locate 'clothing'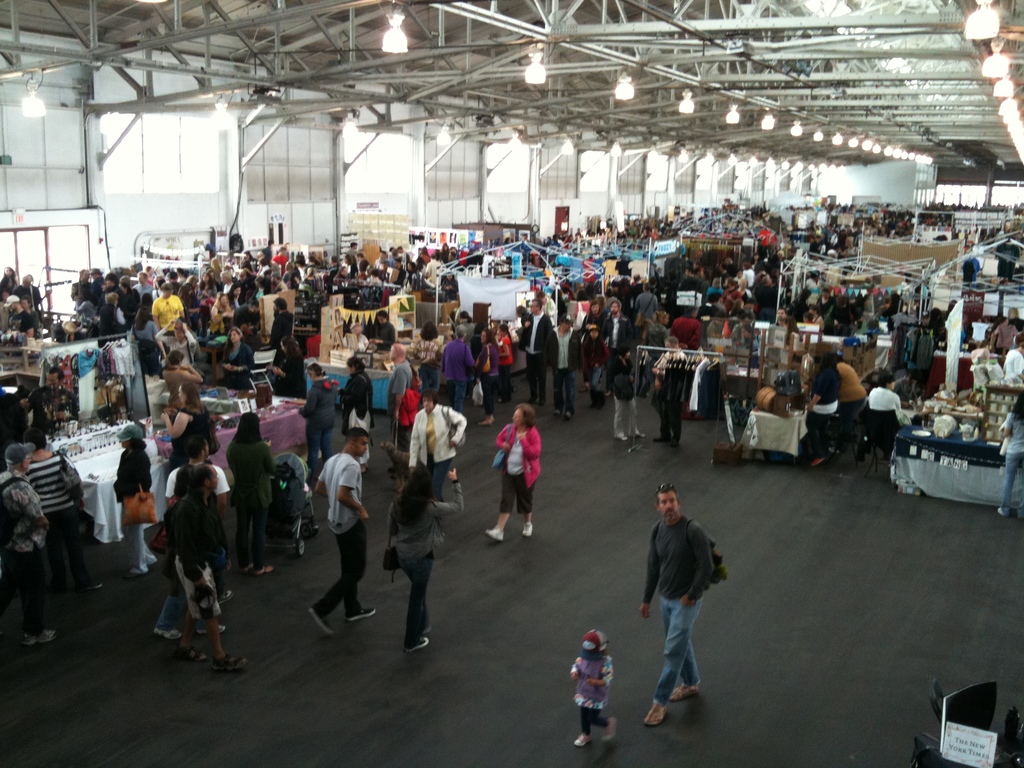
495 422 543 515
